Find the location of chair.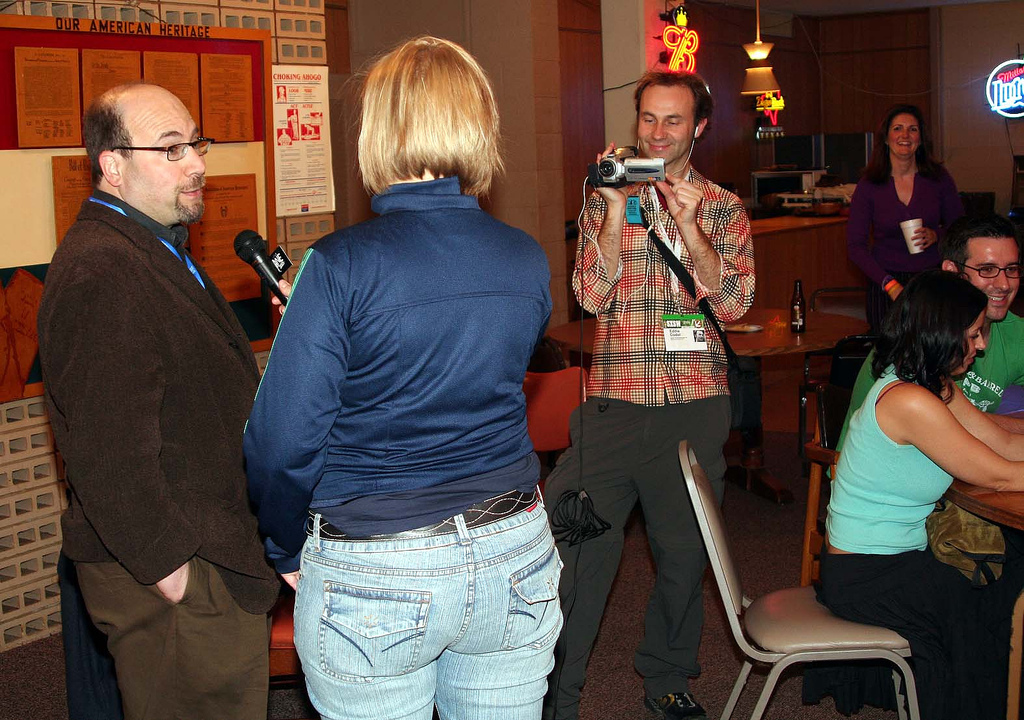
Location: bbox=[267, 586, 307, 709].
